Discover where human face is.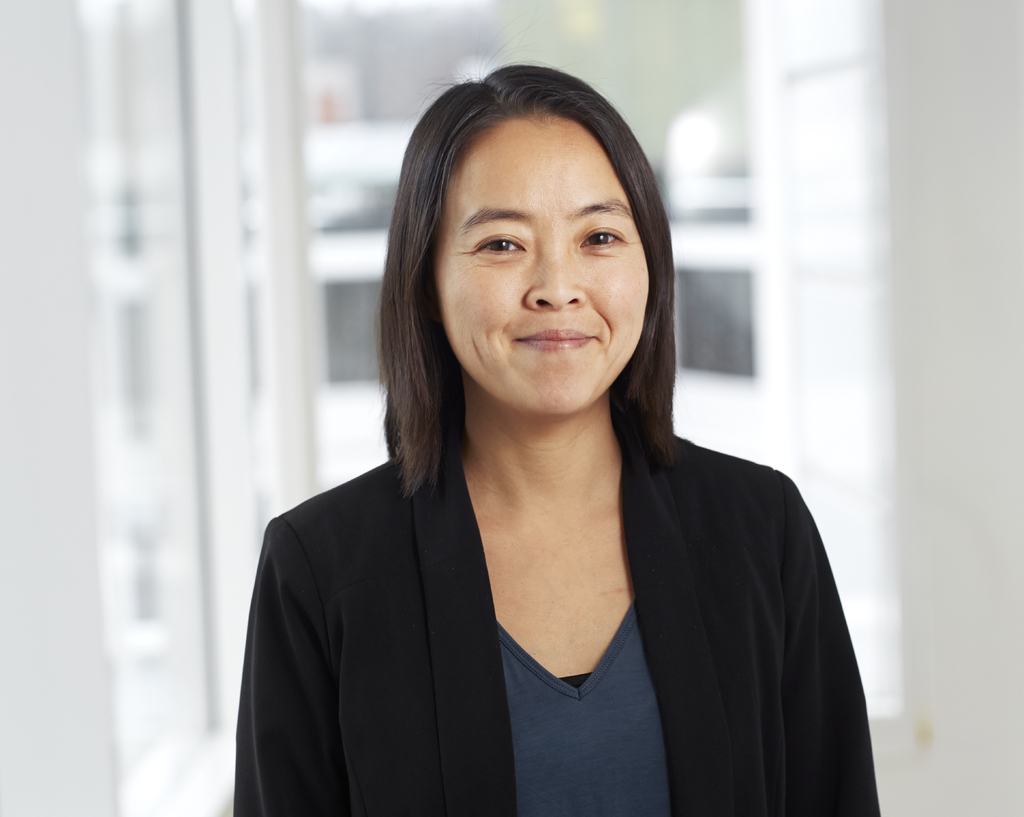
Discovered at locate(436, 111, 643, 412).
